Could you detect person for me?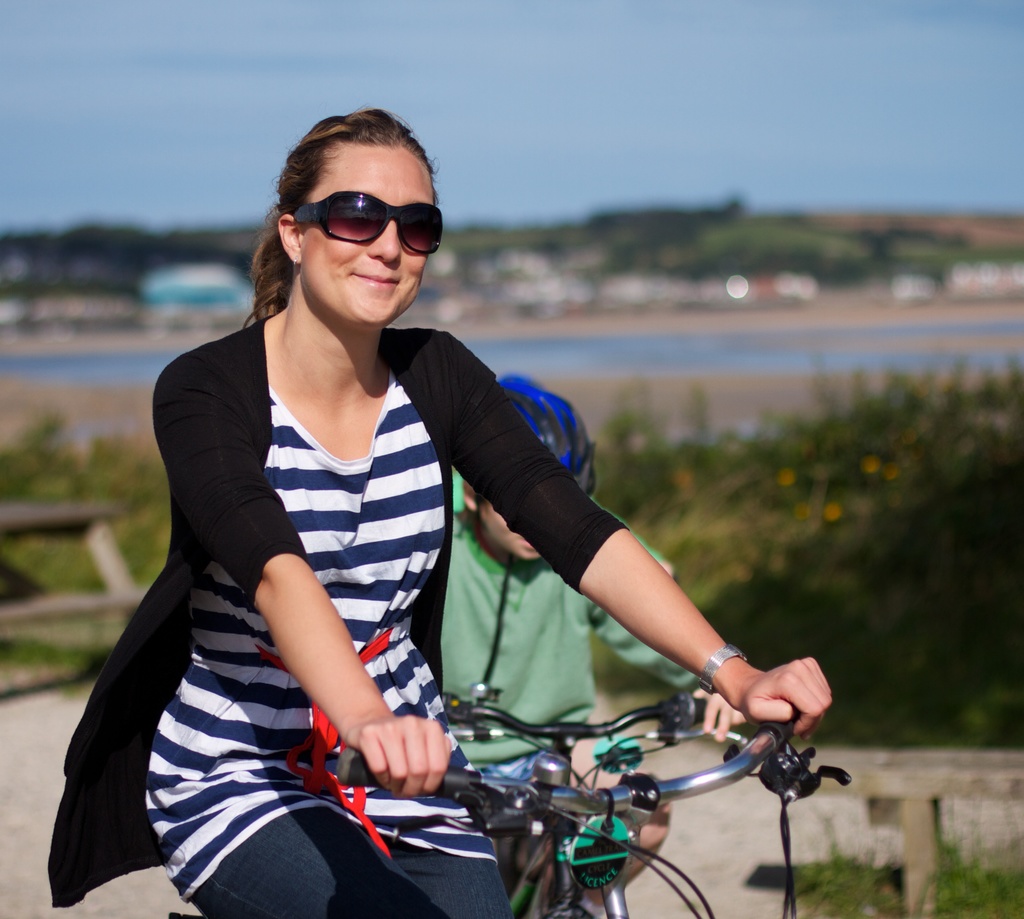
Detection result: [440, 375, 673, 917].
